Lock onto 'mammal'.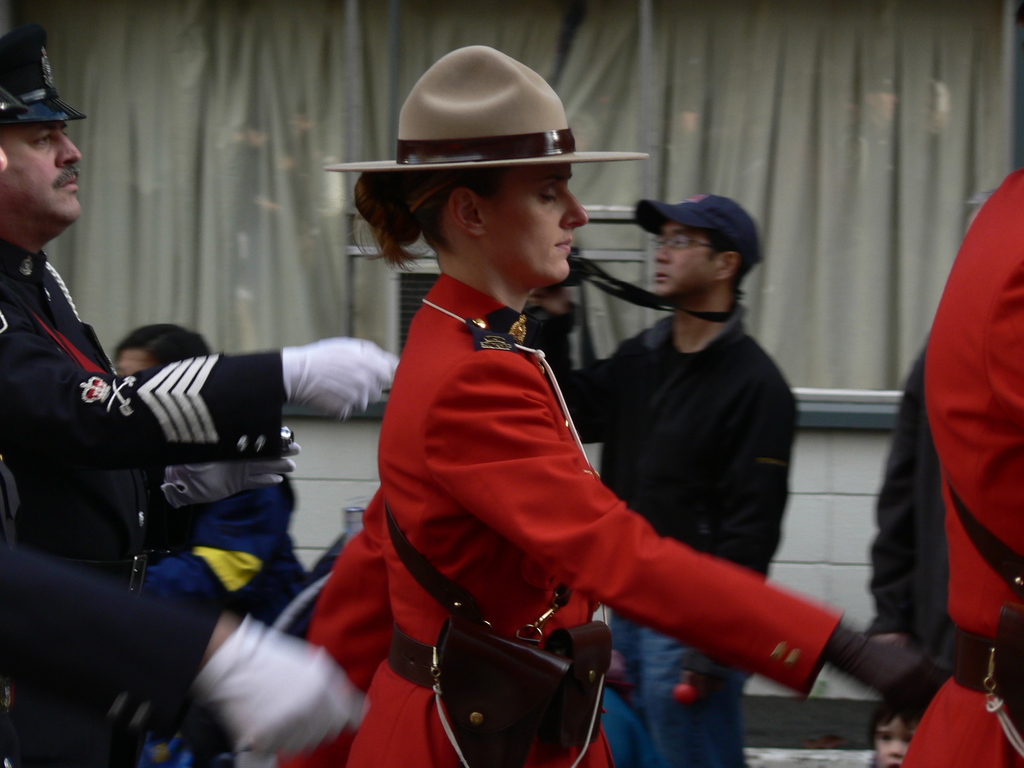
Locked: BBox(868, 340, 940, 638).
